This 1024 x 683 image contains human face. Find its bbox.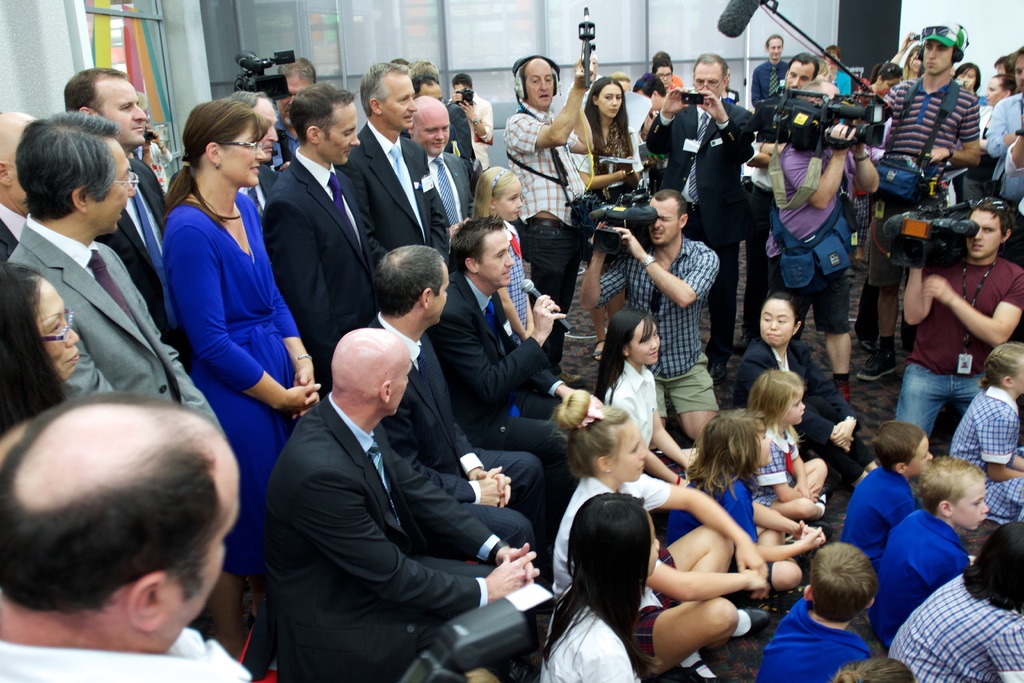
bbox(611, 423, 646, 479).
